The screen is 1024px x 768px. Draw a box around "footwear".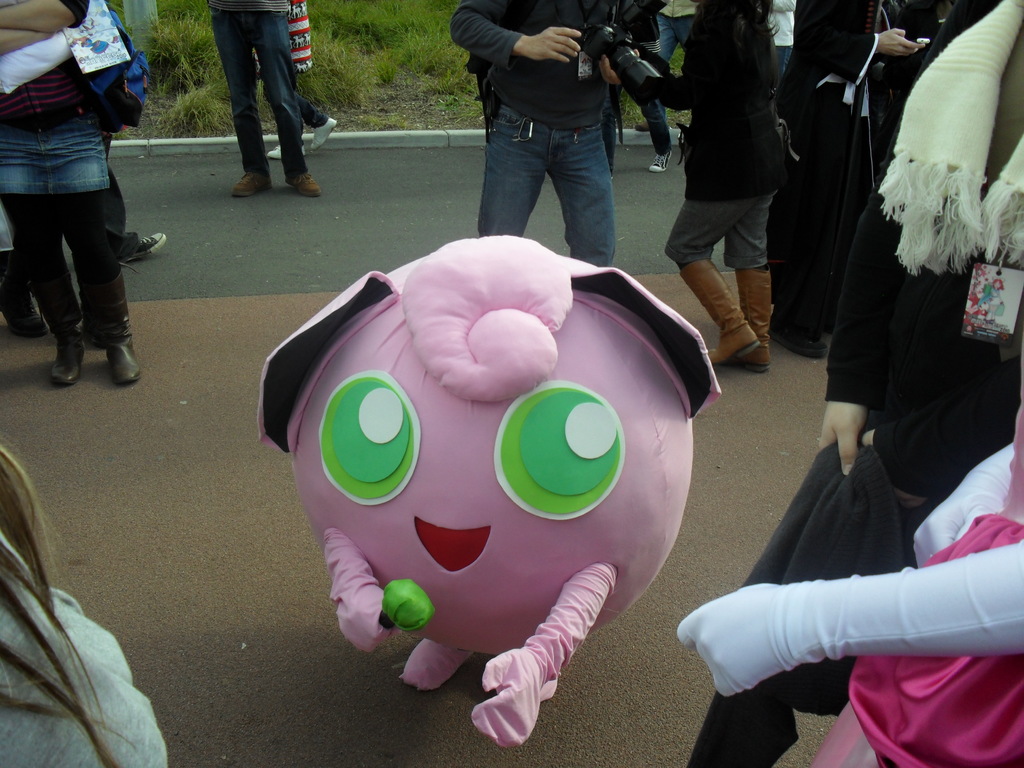
(648,149,672,172).
